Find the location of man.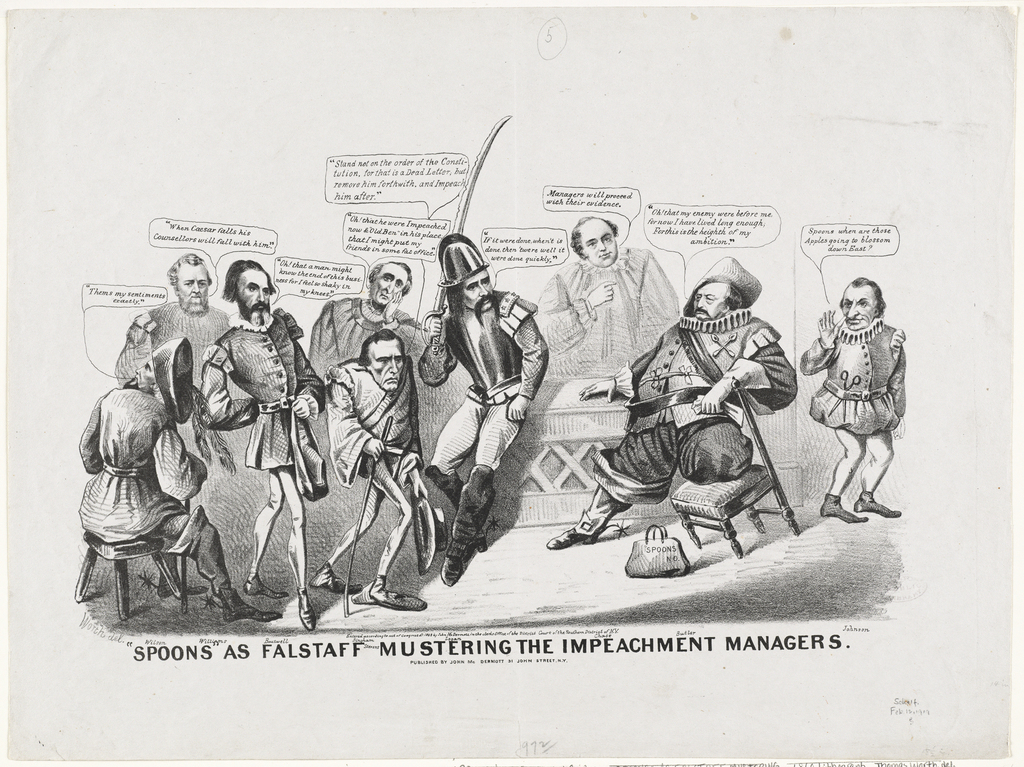
Location: (left=206, top=255, right=323, bottom=629).
